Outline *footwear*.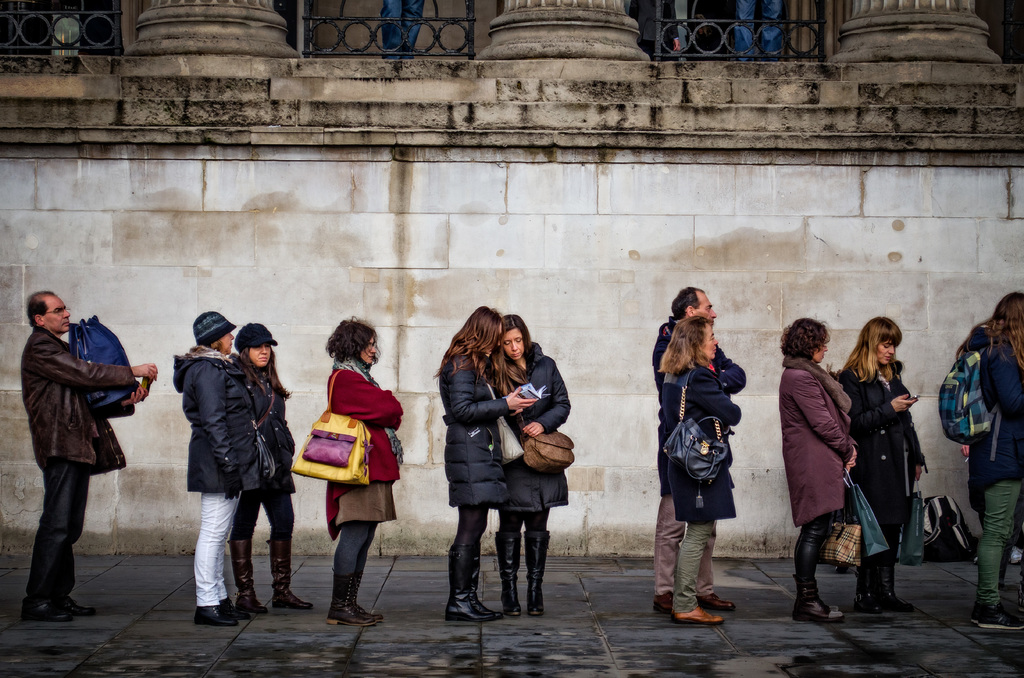
Outline: (46,587,72,611).
